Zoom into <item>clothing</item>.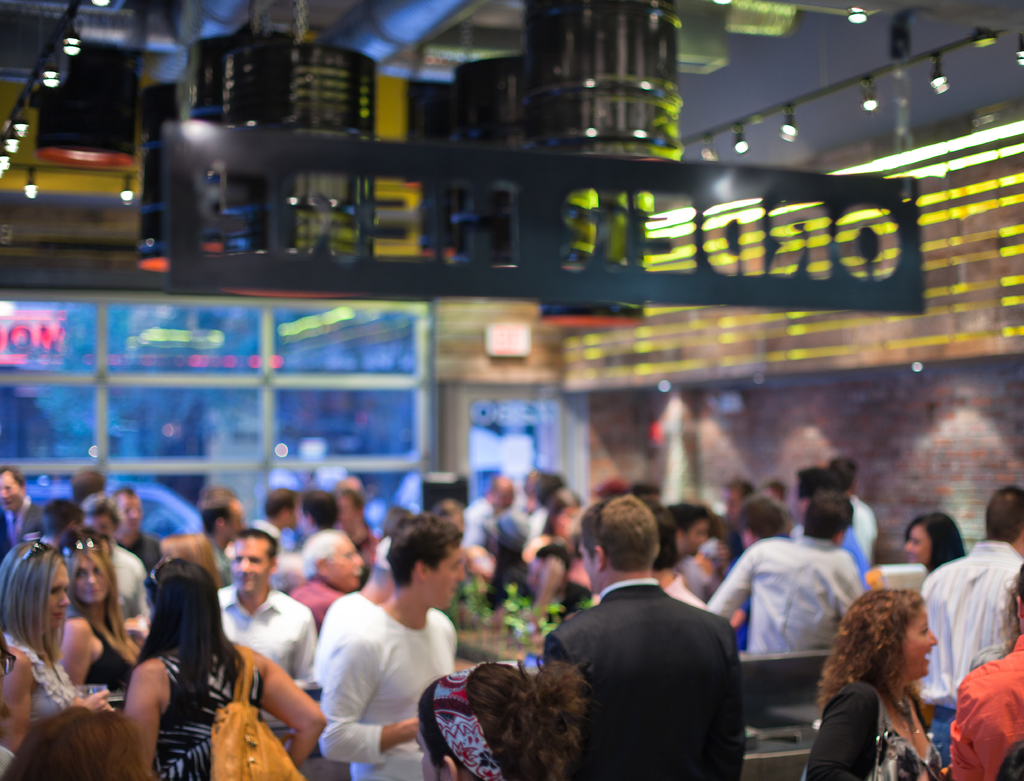
Zoom target: <box>144,520,161,595</box>.
